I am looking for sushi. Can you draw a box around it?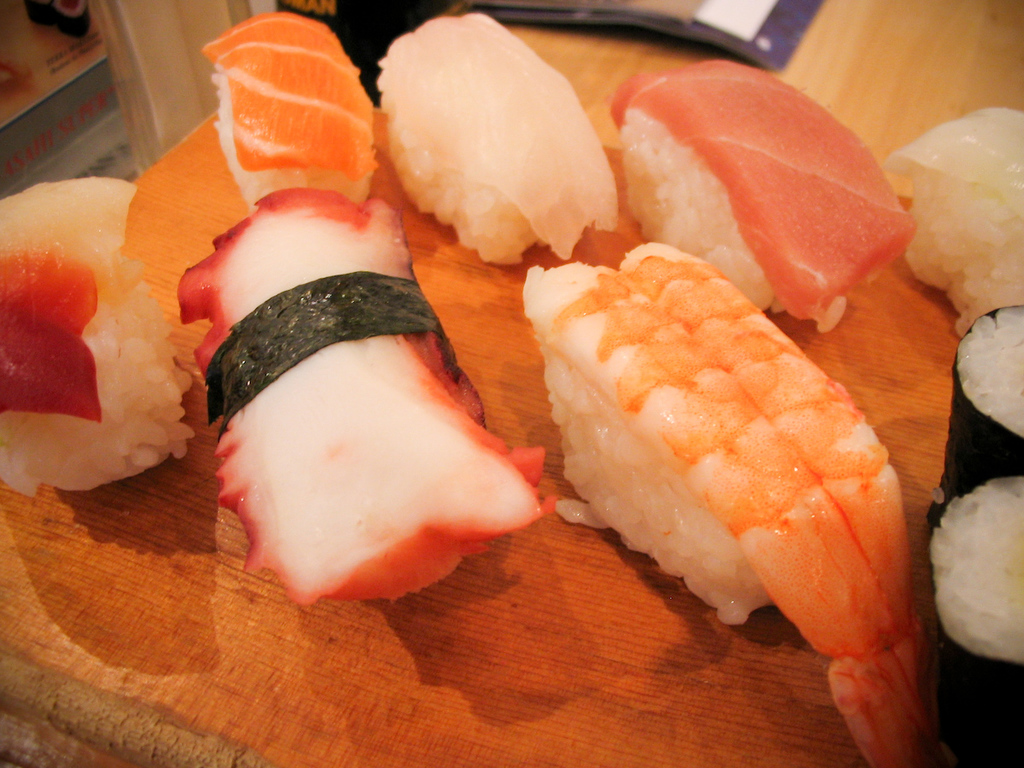
Sure, the bounding box is box(180, 191, 544, 606).
